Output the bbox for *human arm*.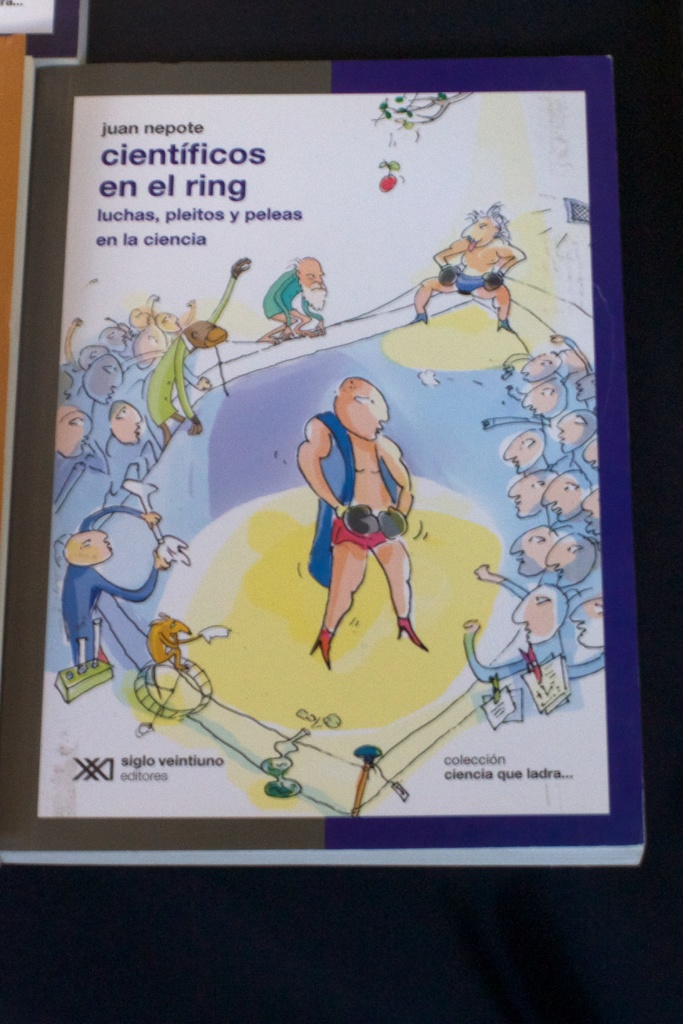
Rect(84, 502, 161, 532).
